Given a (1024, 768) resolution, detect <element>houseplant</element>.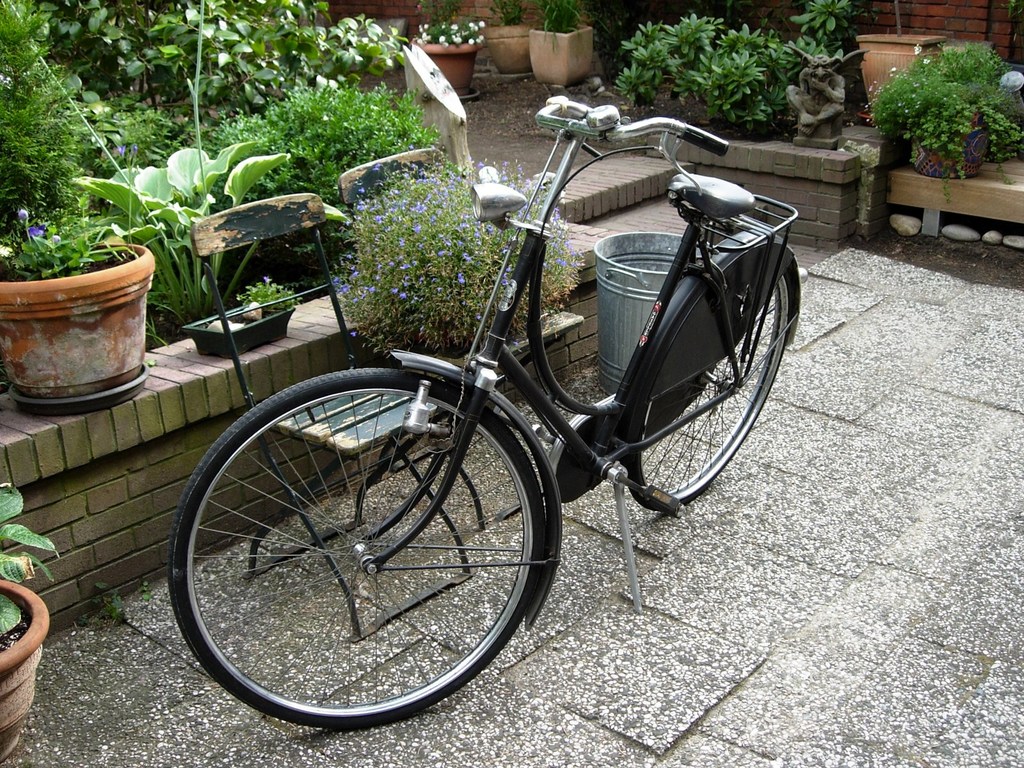
<bbox>184, 271, 307, 351</bbox>.
